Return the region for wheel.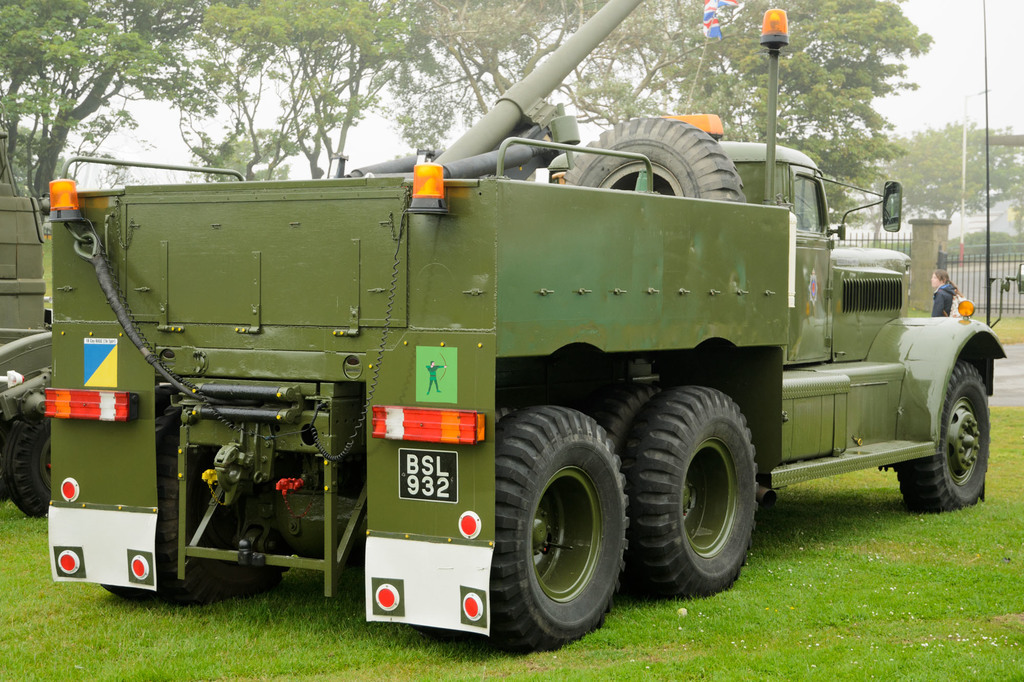
<bbox>0, 409, 58, 520</bbox>.
